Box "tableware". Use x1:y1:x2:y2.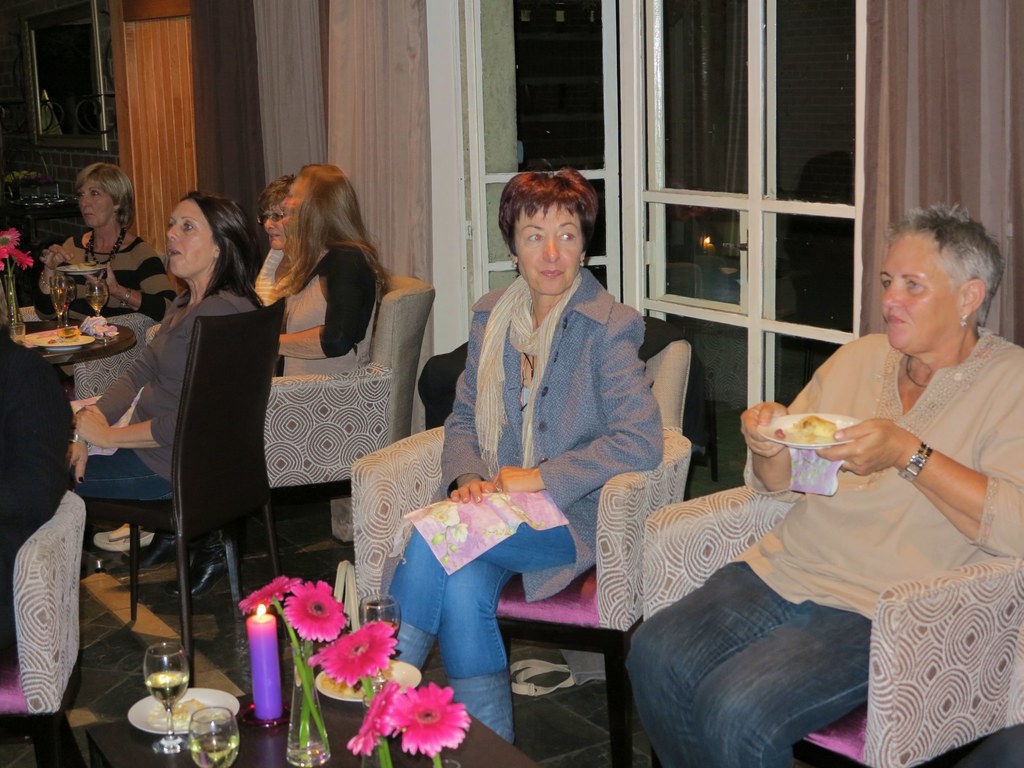
748:404:867:468.
